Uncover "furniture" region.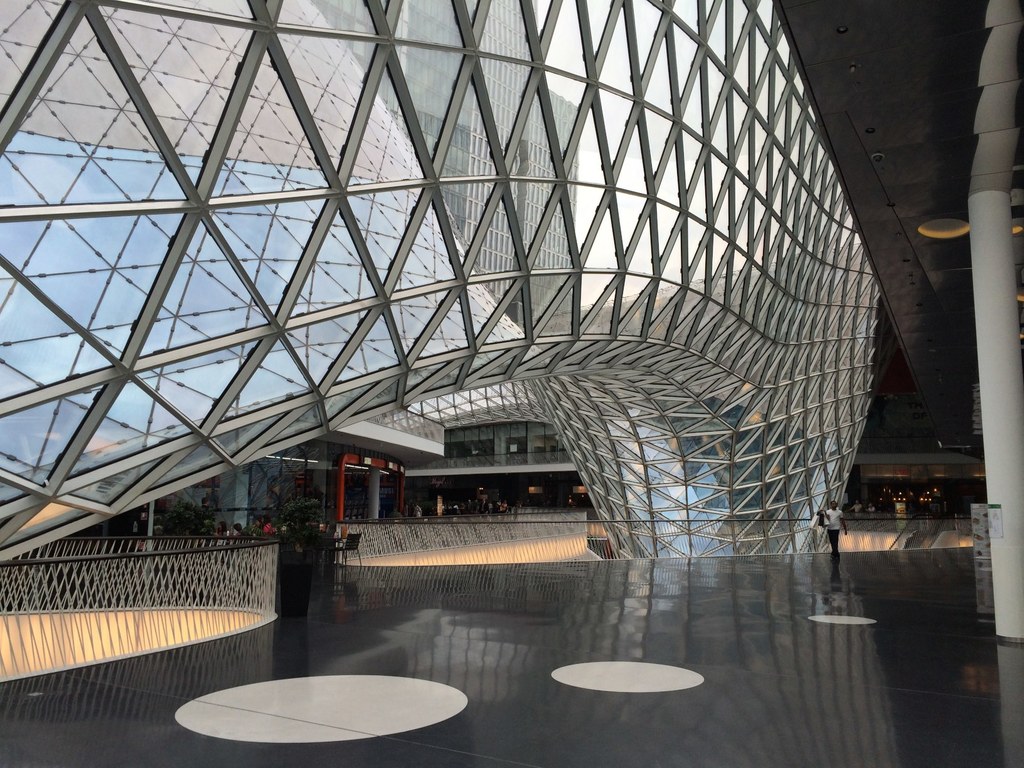
Uncovered: pyautogui.locateOnScreen(332, 532, 358, 564).
